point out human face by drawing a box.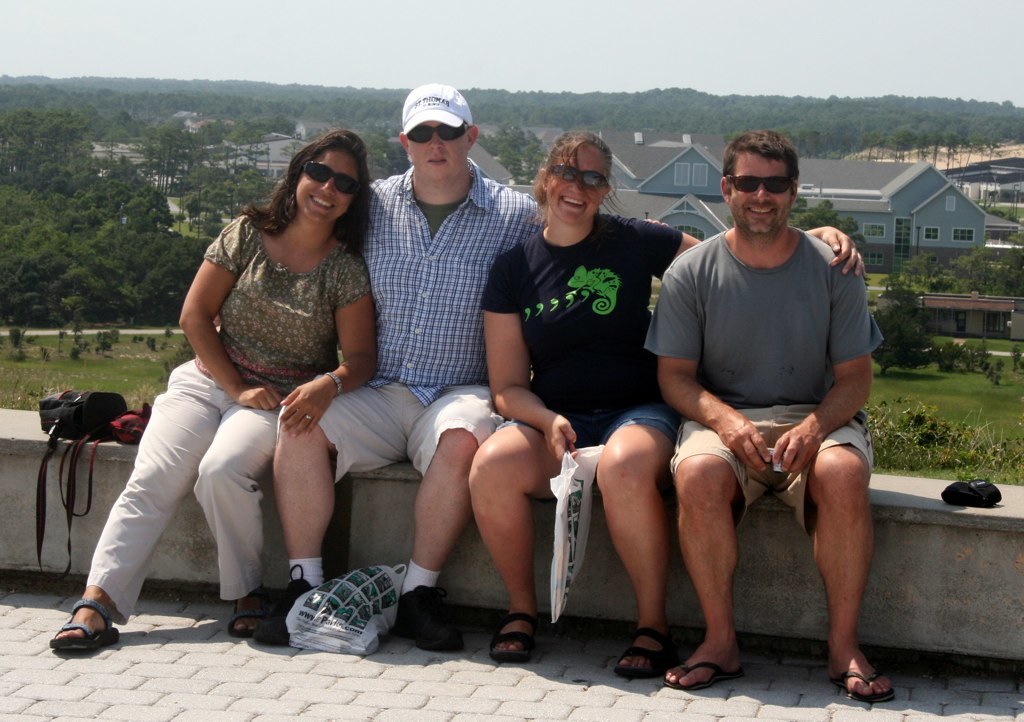
<bbox>546, 150, 609, 221</bbox>.
